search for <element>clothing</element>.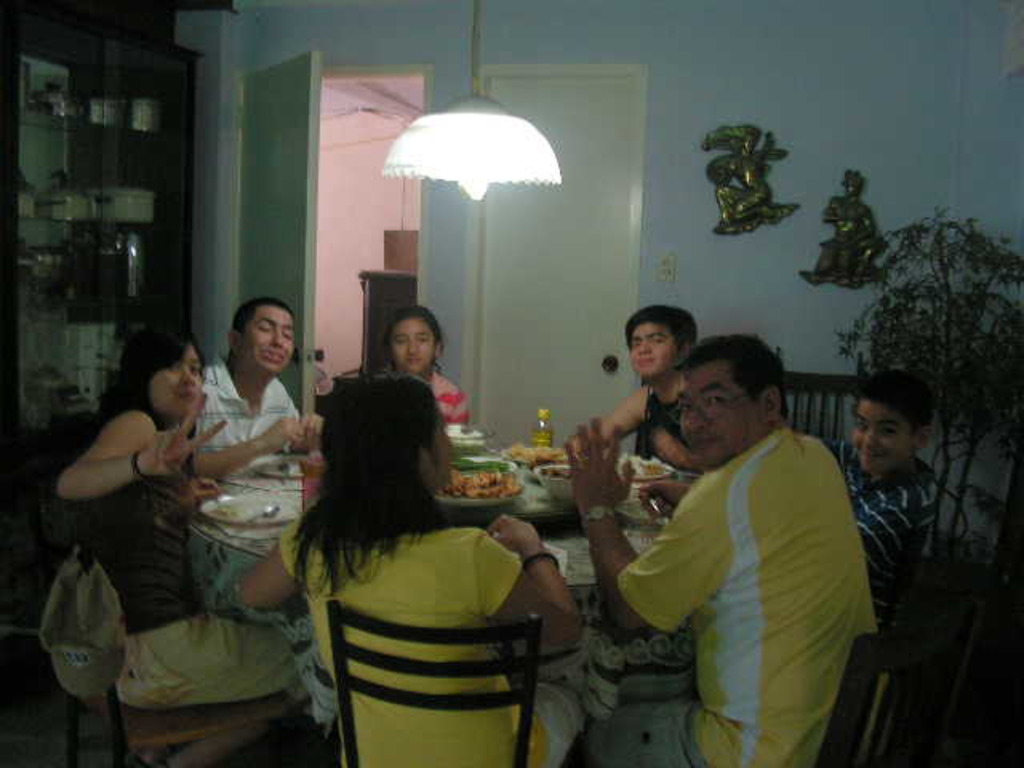
Found at BBox(811, 434, 946, 646).
